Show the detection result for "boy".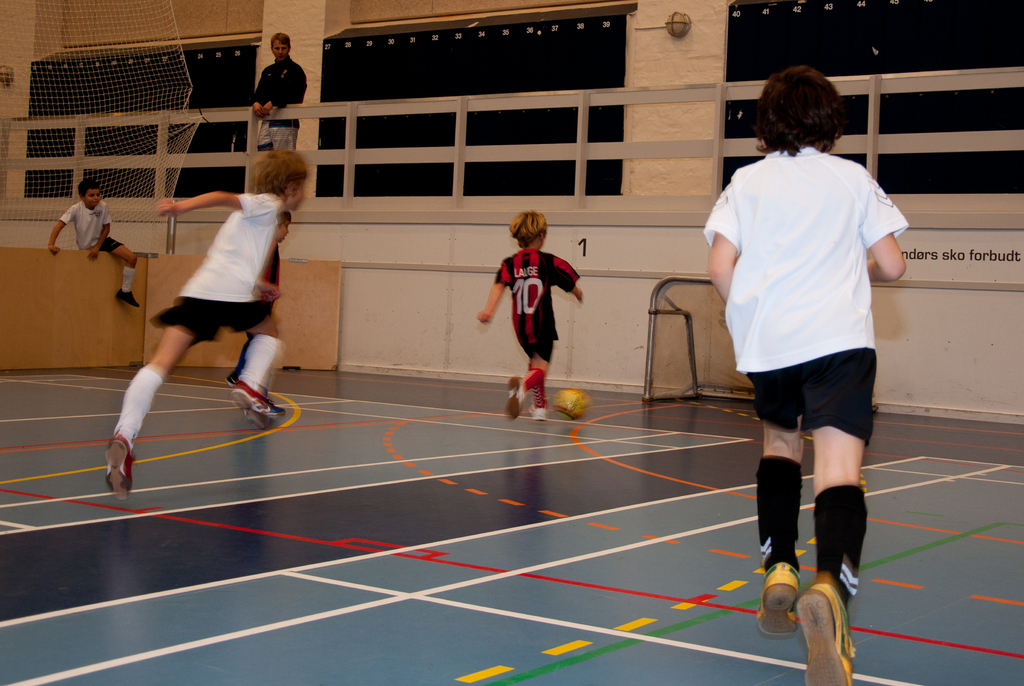
BBox(705, 67, 909, 685).
